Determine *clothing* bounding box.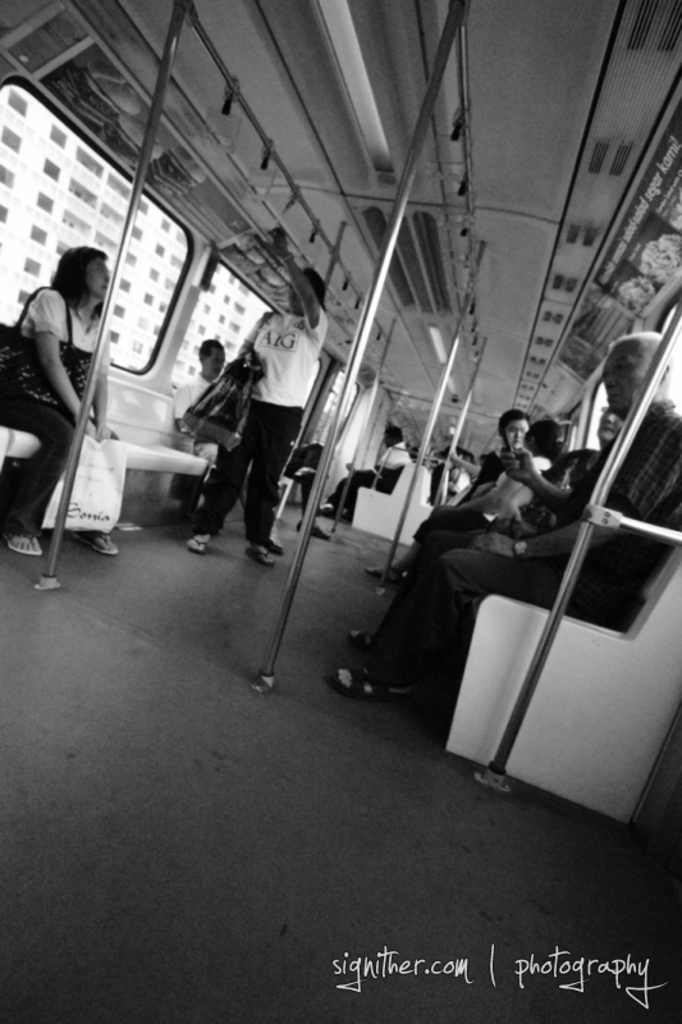
Determined: <bbox>10, 271, 105, 544</bbox>.
